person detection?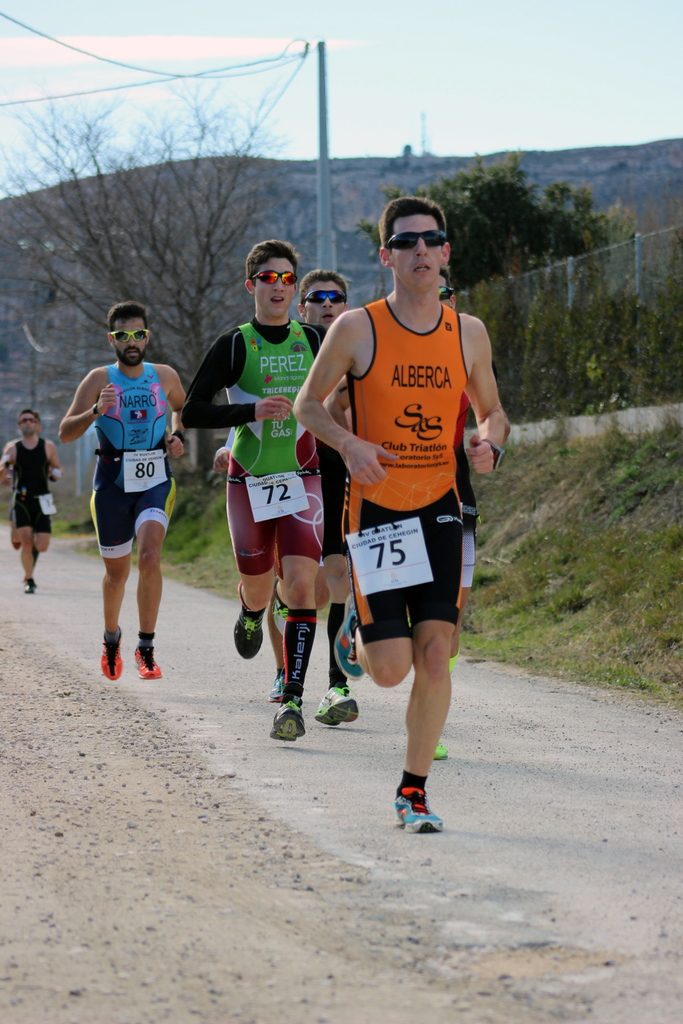
[272, 274, 356, 748]
